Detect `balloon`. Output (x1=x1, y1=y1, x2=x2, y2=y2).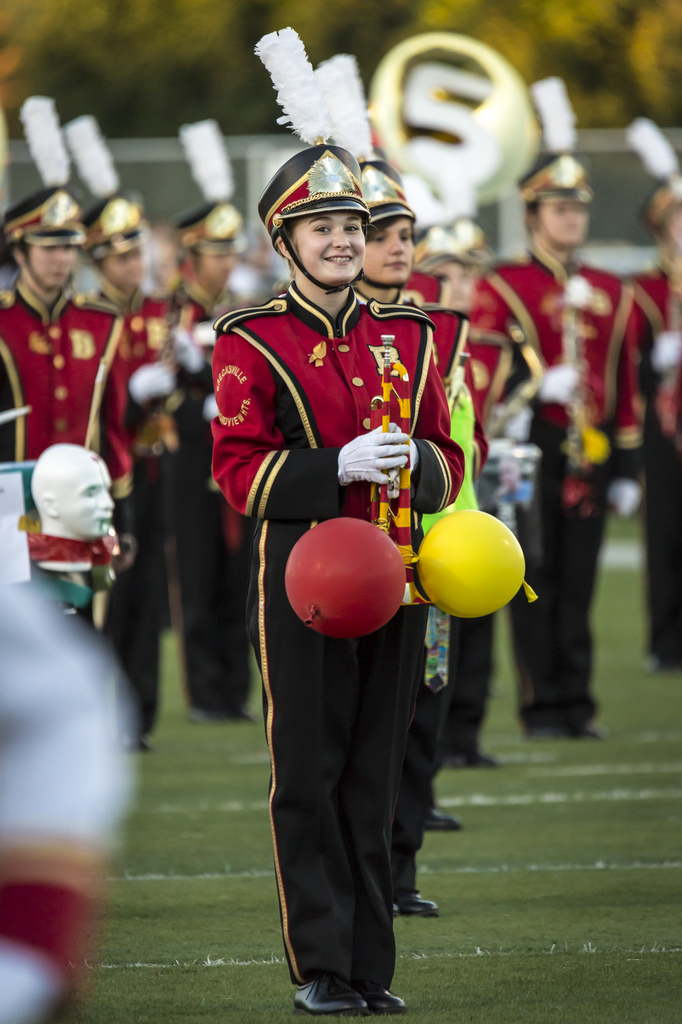
(x1=419, y1=504, x2=543, y2=618).
